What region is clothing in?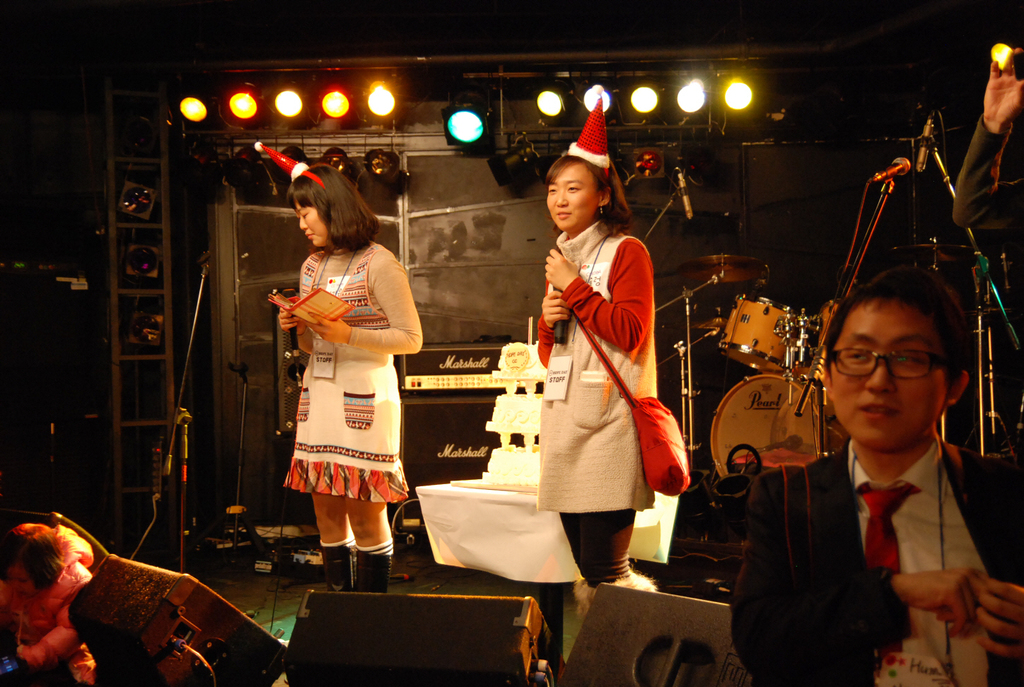
x1=528 y1=220 x2=664 y2=604.
